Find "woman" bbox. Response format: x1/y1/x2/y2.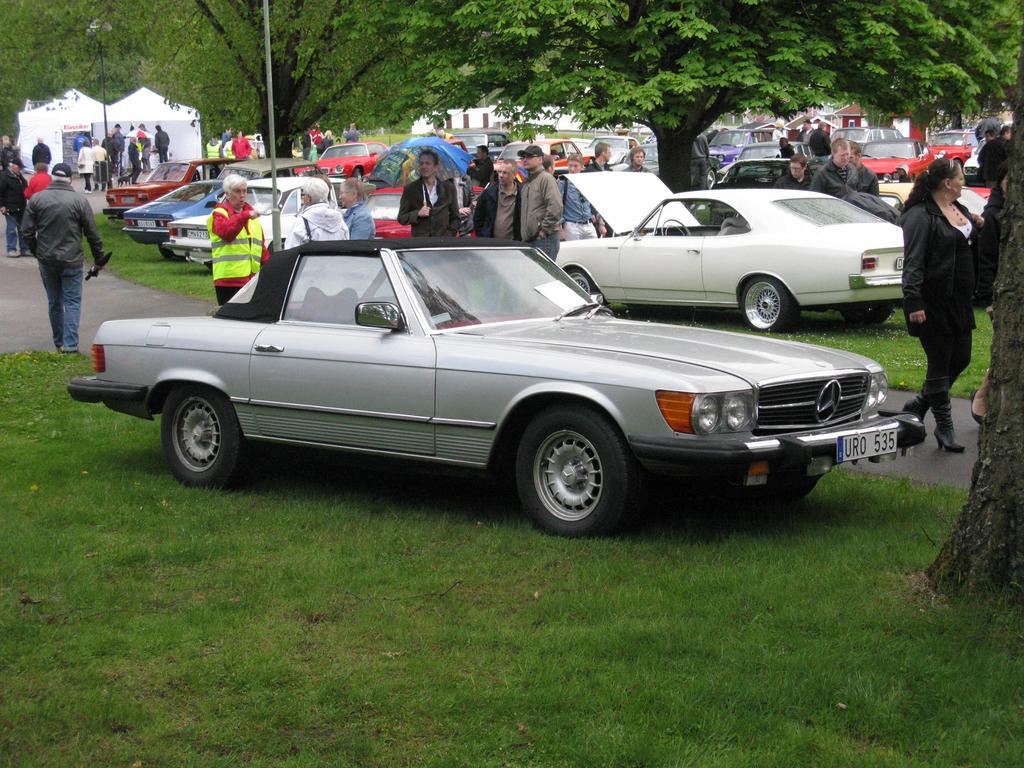
321/131/335/151.
